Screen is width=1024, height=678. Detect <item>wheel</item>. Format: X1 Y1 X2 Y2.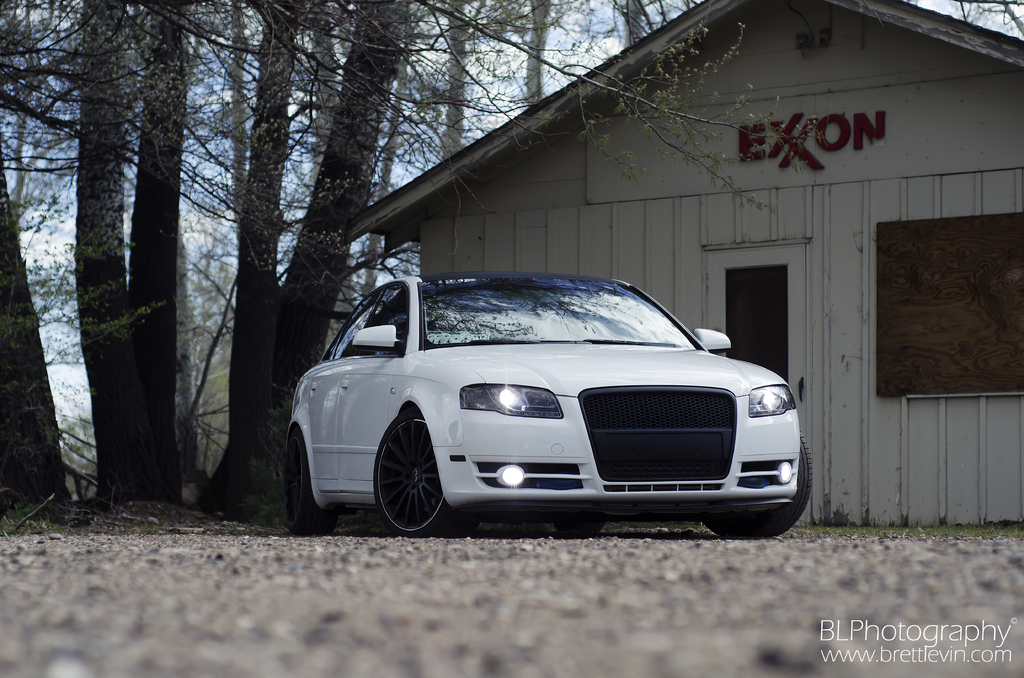
284 425 333 535.
